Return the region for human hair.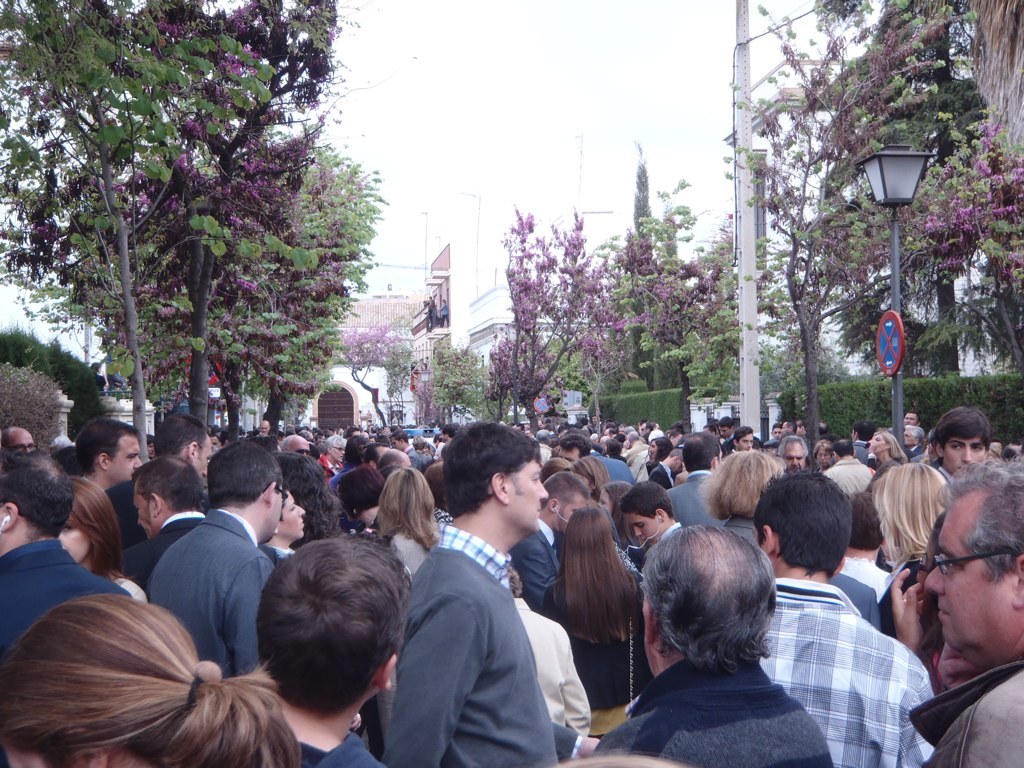
{"x1": 909, "y1": 411, "x2": 923, "y2": 424}.
